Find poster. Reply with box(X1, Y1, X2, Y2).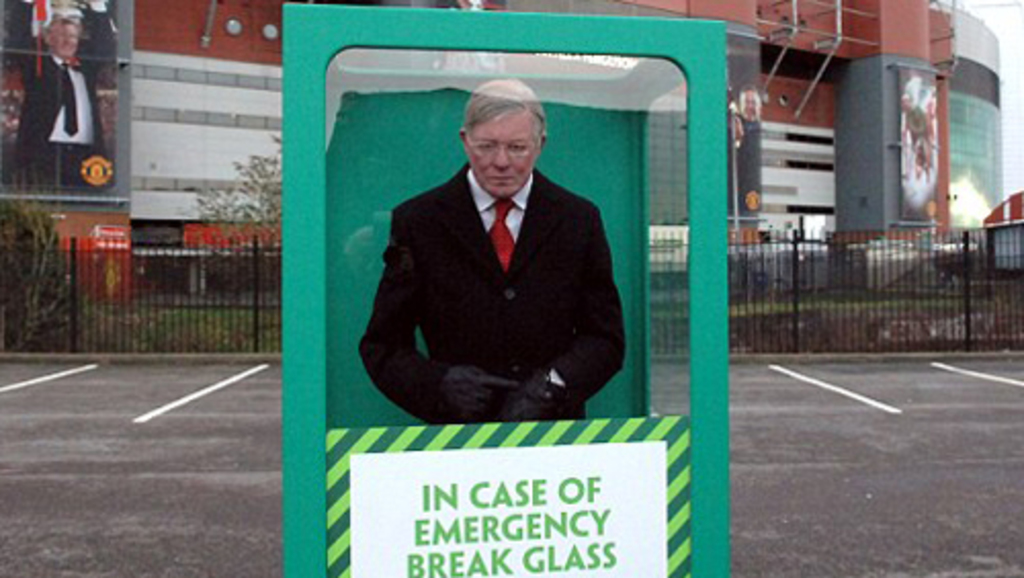
box(0, 0, 121, 201).
